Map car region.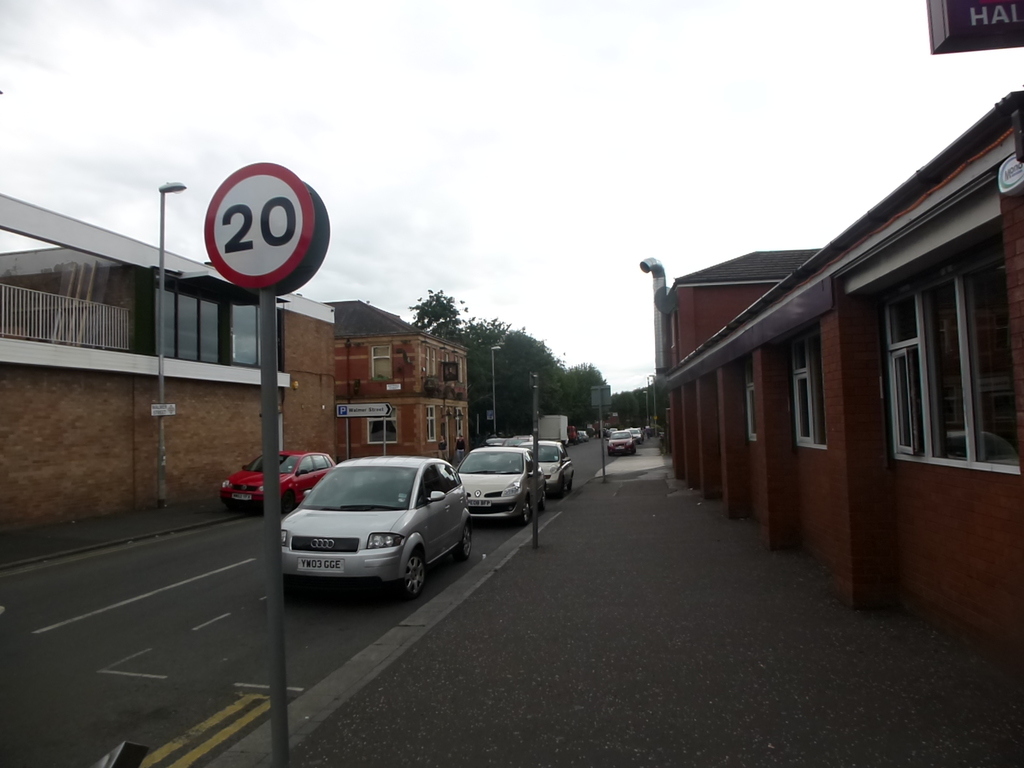
Mapped to l=265, t=458, r=465, b=605.
